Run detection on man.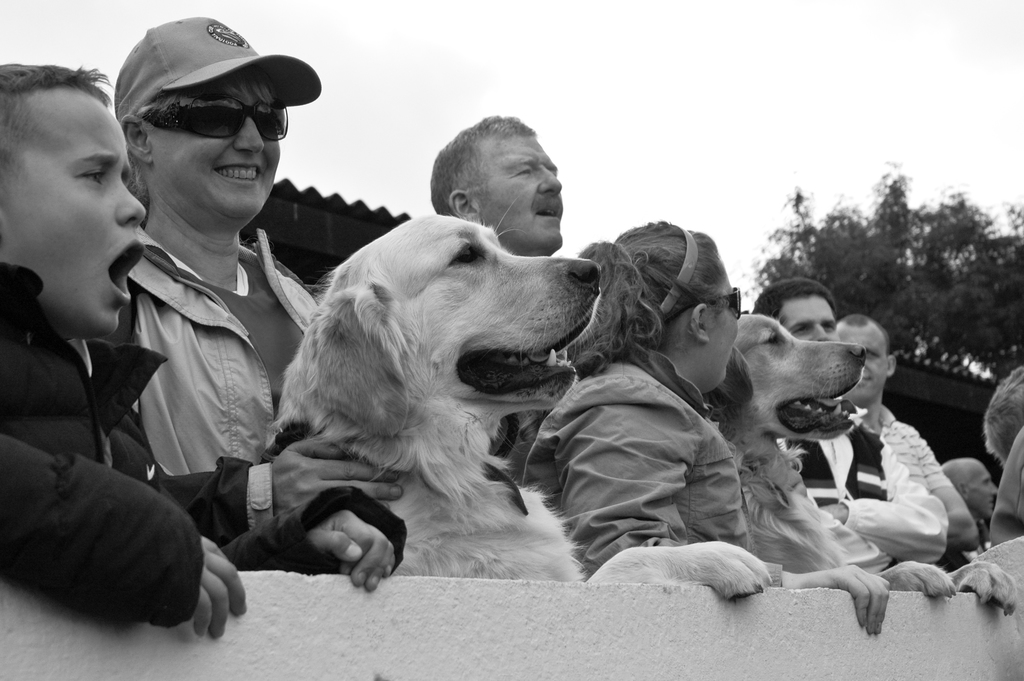
Result: crop(425, 107, 566, 255).
